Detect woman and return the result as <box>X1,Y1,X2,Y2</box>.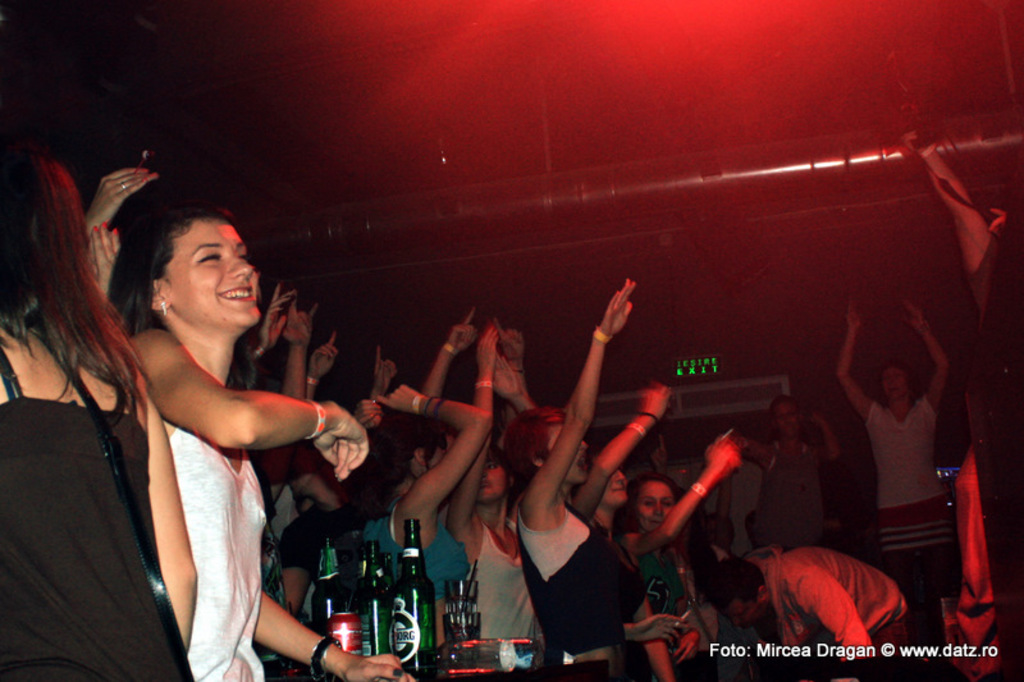
<box>442,317,540,653</box>.
